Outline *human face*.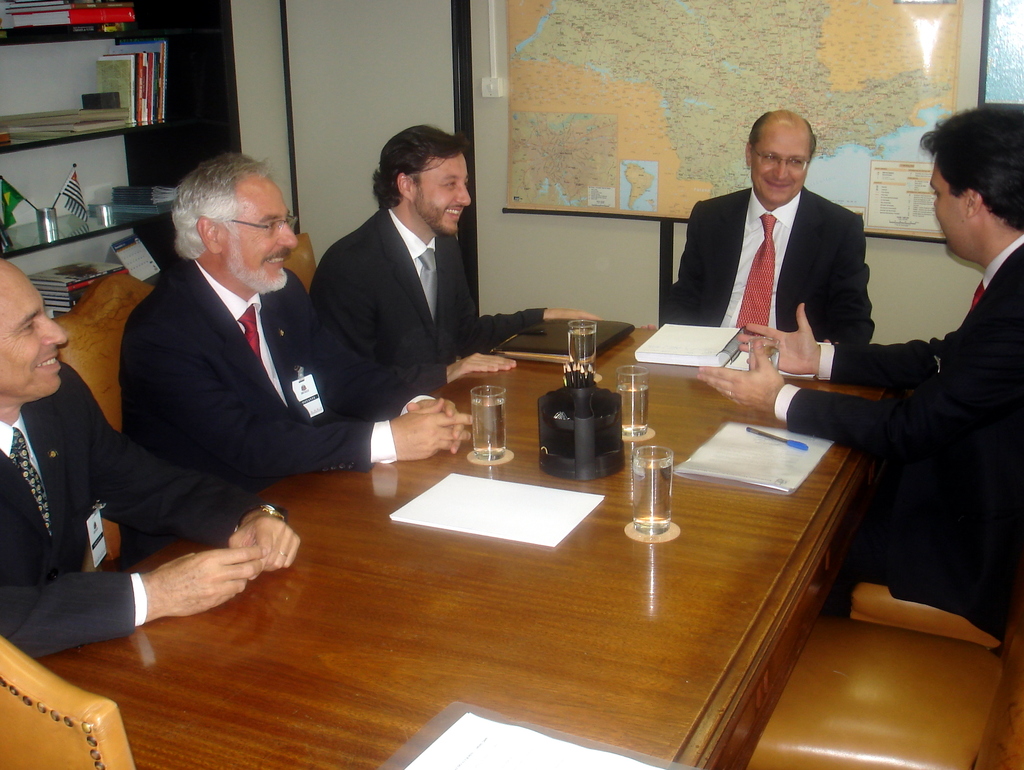
Outline: bbox(0, 274, 67, 397).
